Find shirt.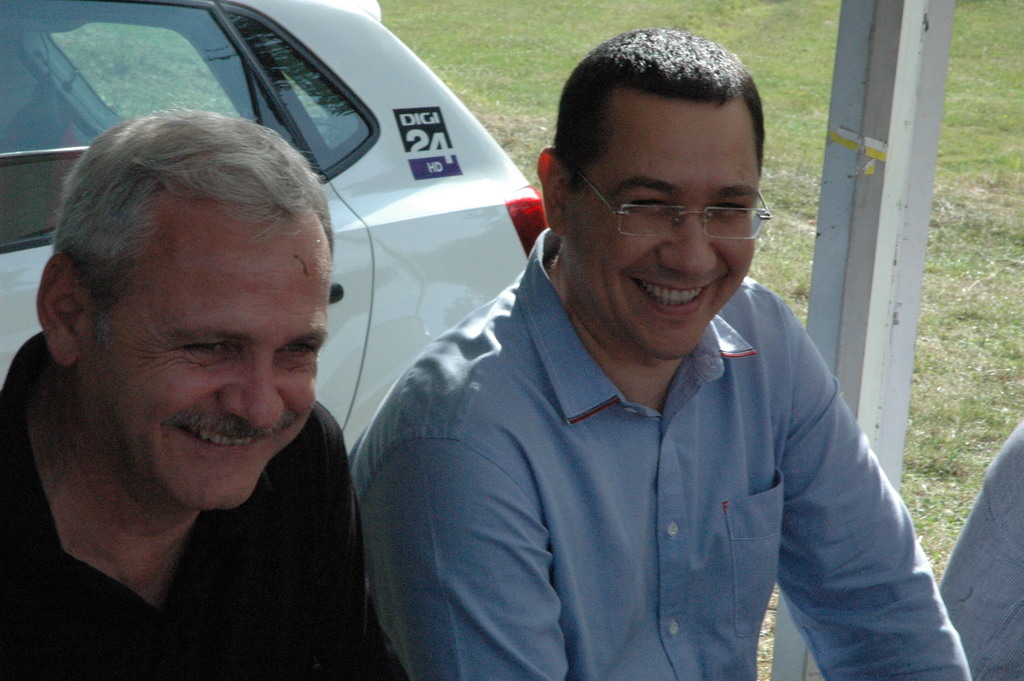
<box>346,228,971,680</box>.
